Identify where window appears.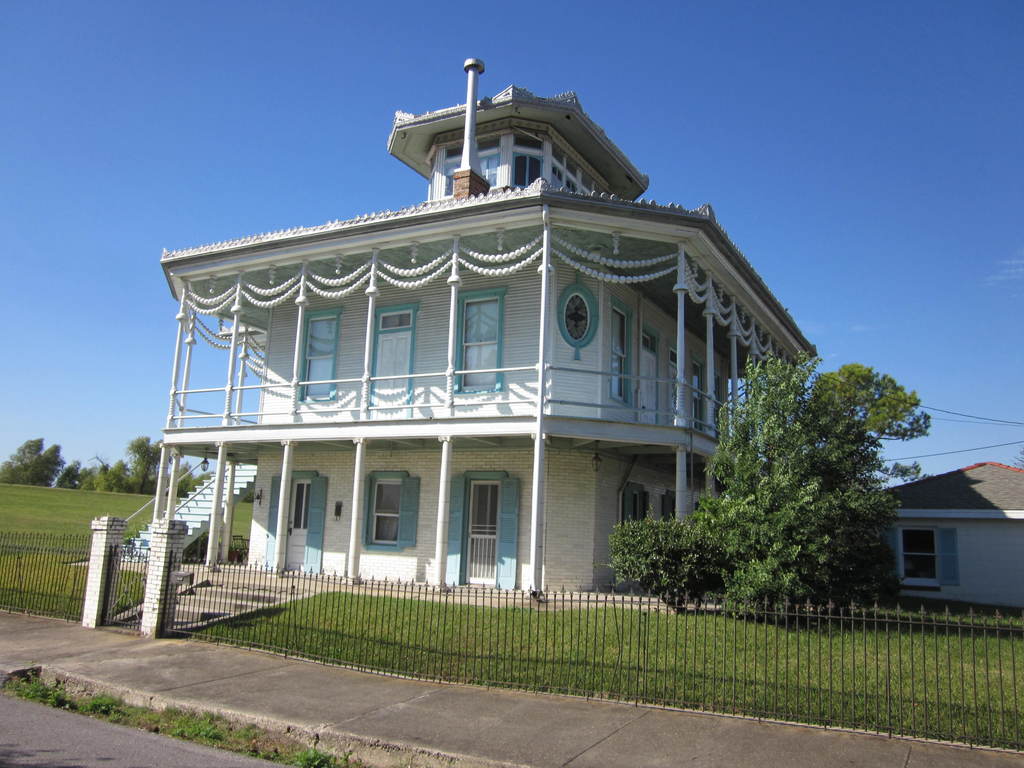
Appears at crop(460, 468, 506, 587).
